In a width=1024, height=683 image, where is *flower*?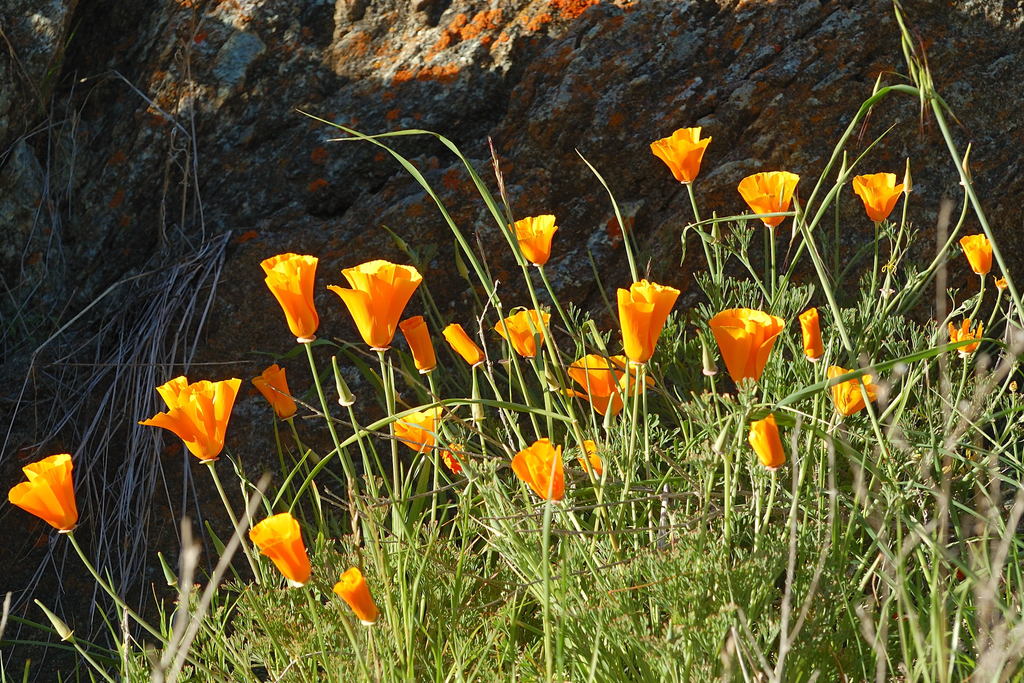
select_region(260, 255, 318, 331).
